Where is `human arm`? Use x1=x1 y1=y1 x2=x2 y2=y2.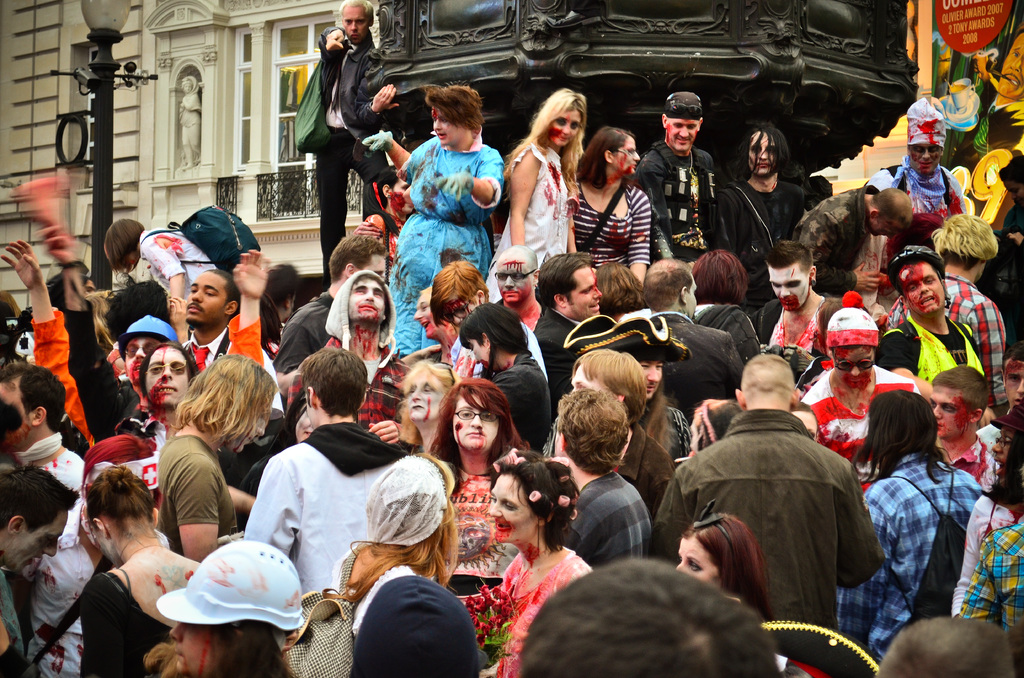
x1=829 y1=466 x2=886 y2=590.
